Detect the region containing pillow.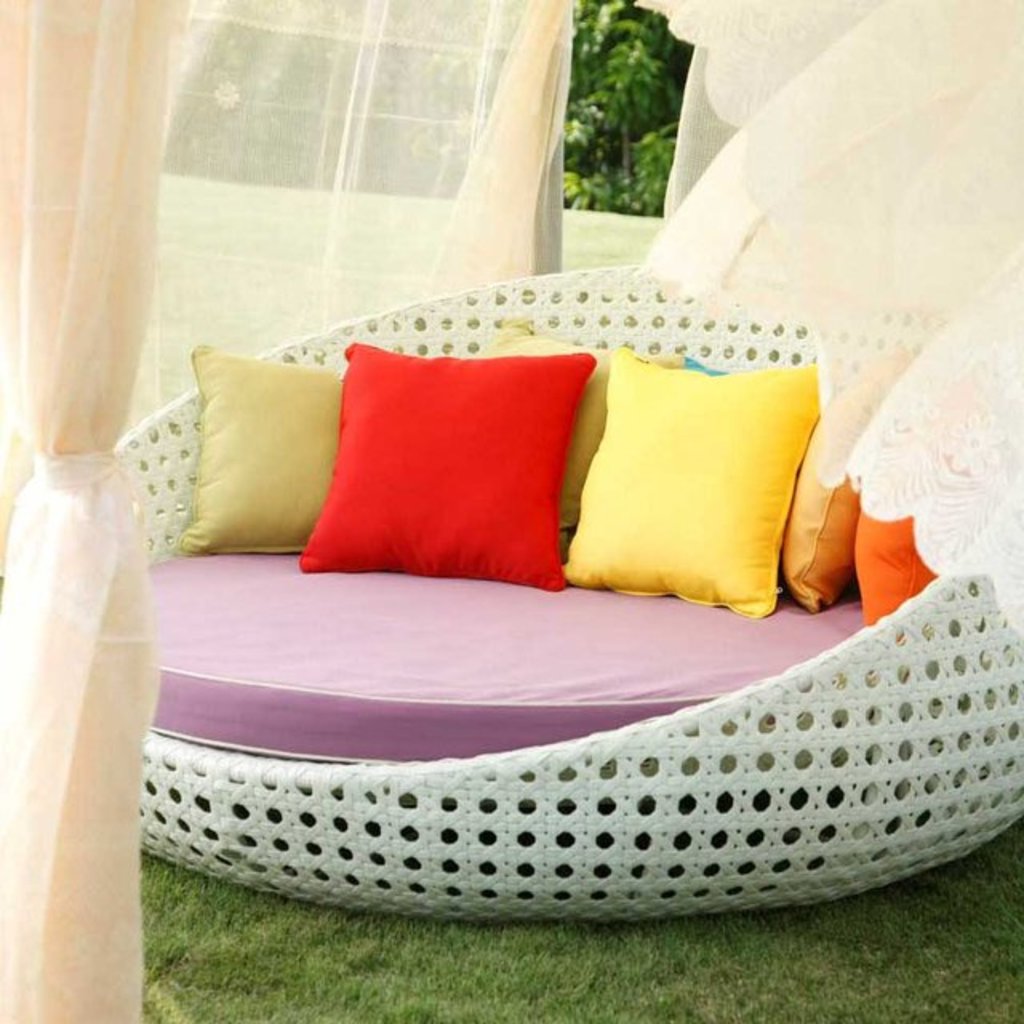
detection(296, 346, 598, 581).
